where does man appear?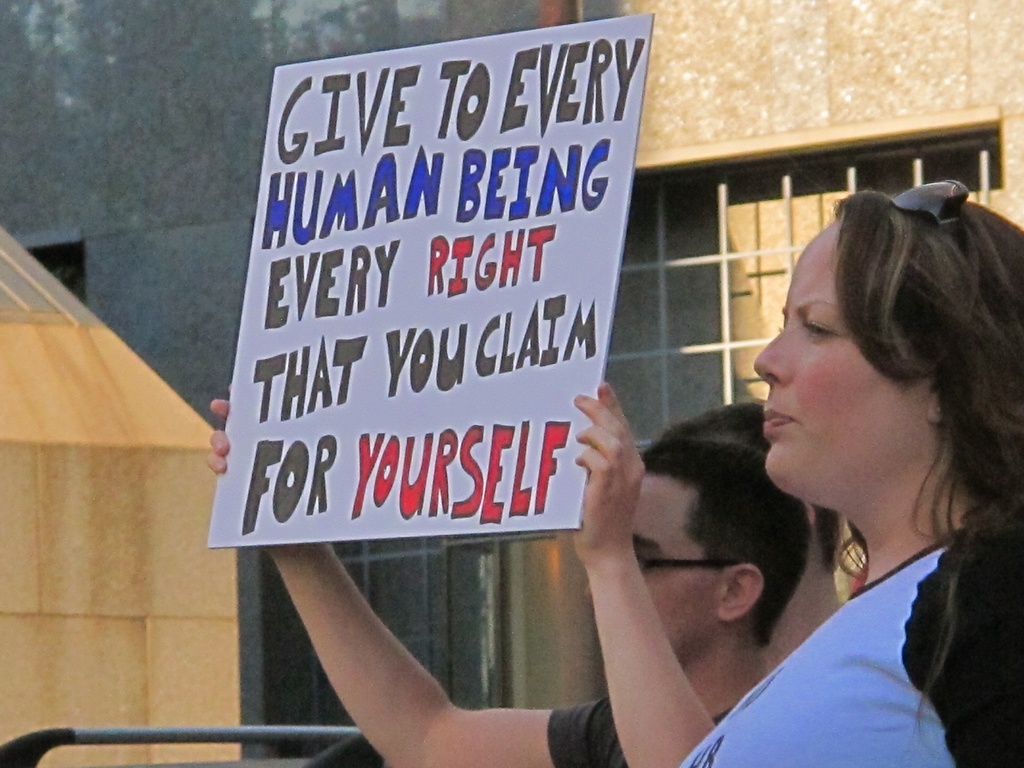
Appears at 203:382:814:767.
